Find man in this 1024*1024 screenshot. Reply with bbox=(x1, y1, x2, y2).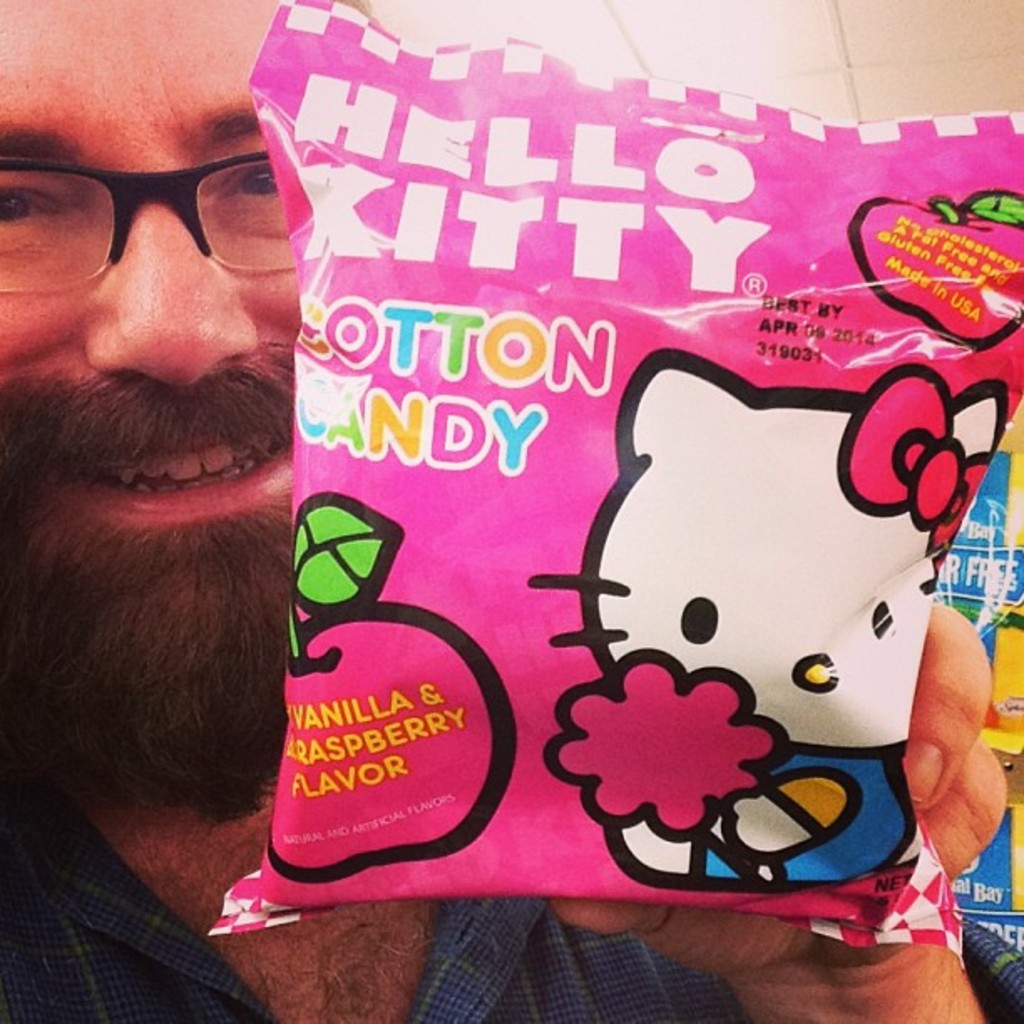
bbox=(0, 0, 1022, 1022).
